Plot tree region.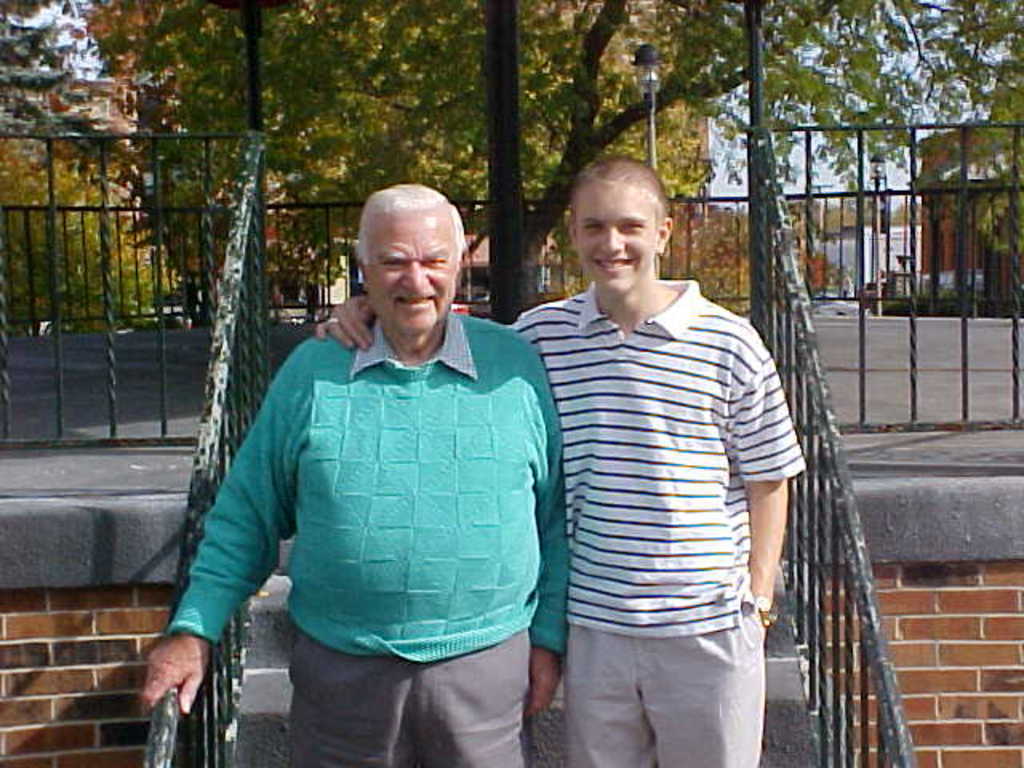
Plotted at bbox(48, 3, 341, 328).
